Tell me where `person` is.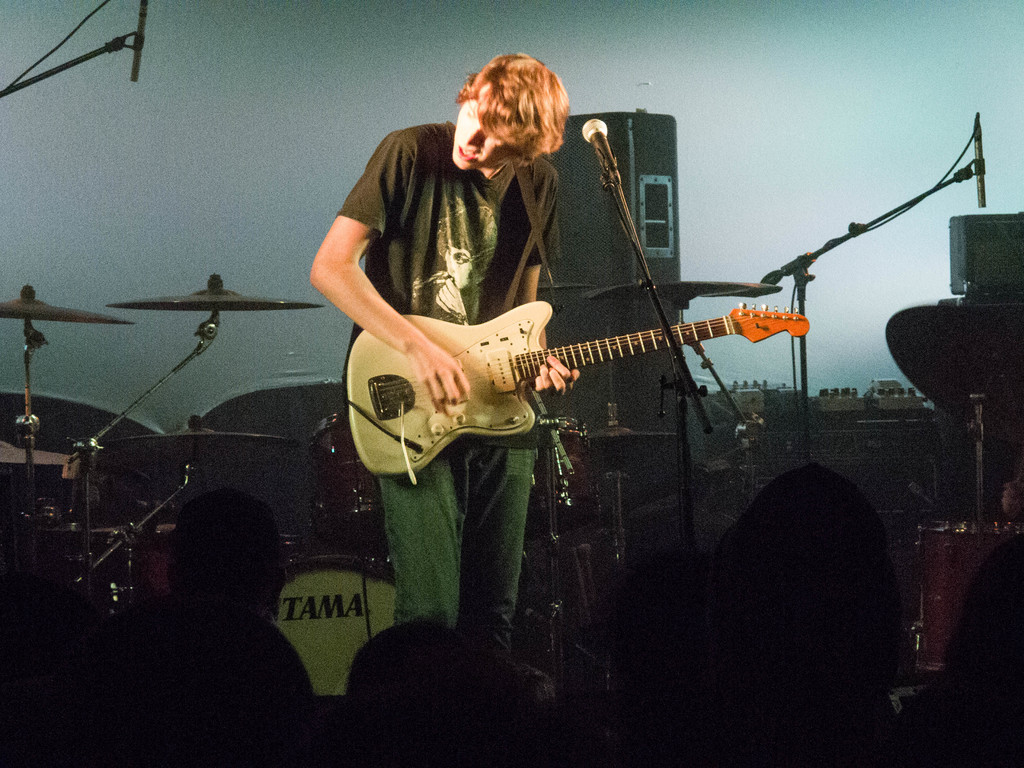
`person` is at (x1=309, y1=51, x2=570, y2=654).
